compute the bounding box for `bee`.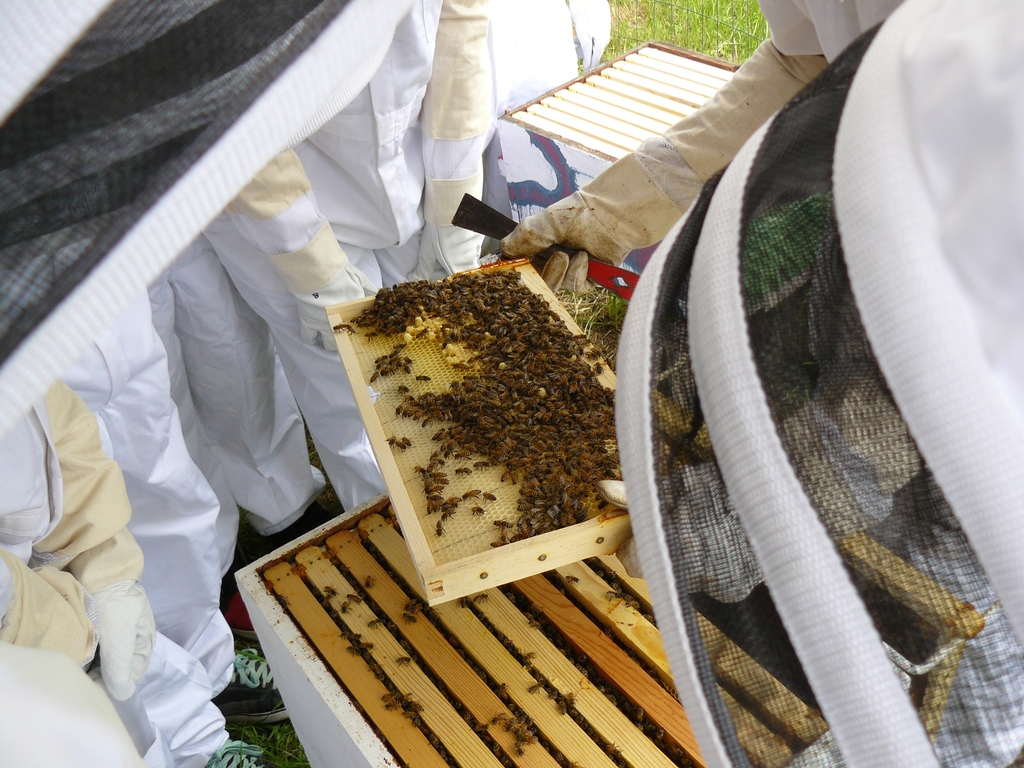
pyautogui.locateOnScreen(456, 593, 472, 611).
